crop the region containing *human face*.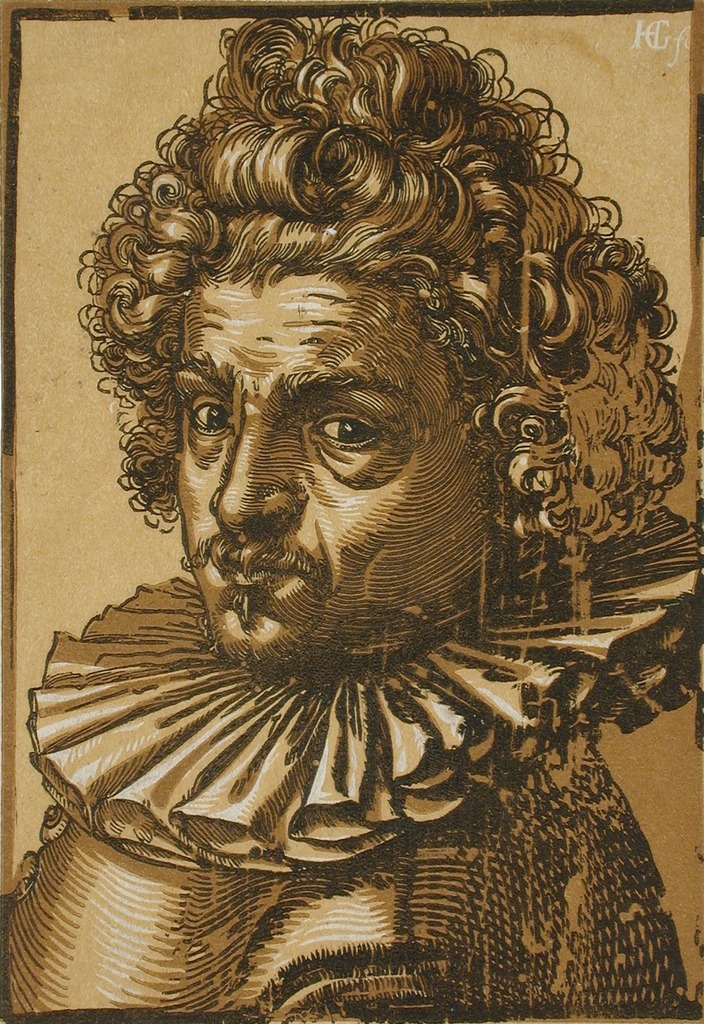
Crop region: x1=161 y1=273 x2=483 y2=676.
